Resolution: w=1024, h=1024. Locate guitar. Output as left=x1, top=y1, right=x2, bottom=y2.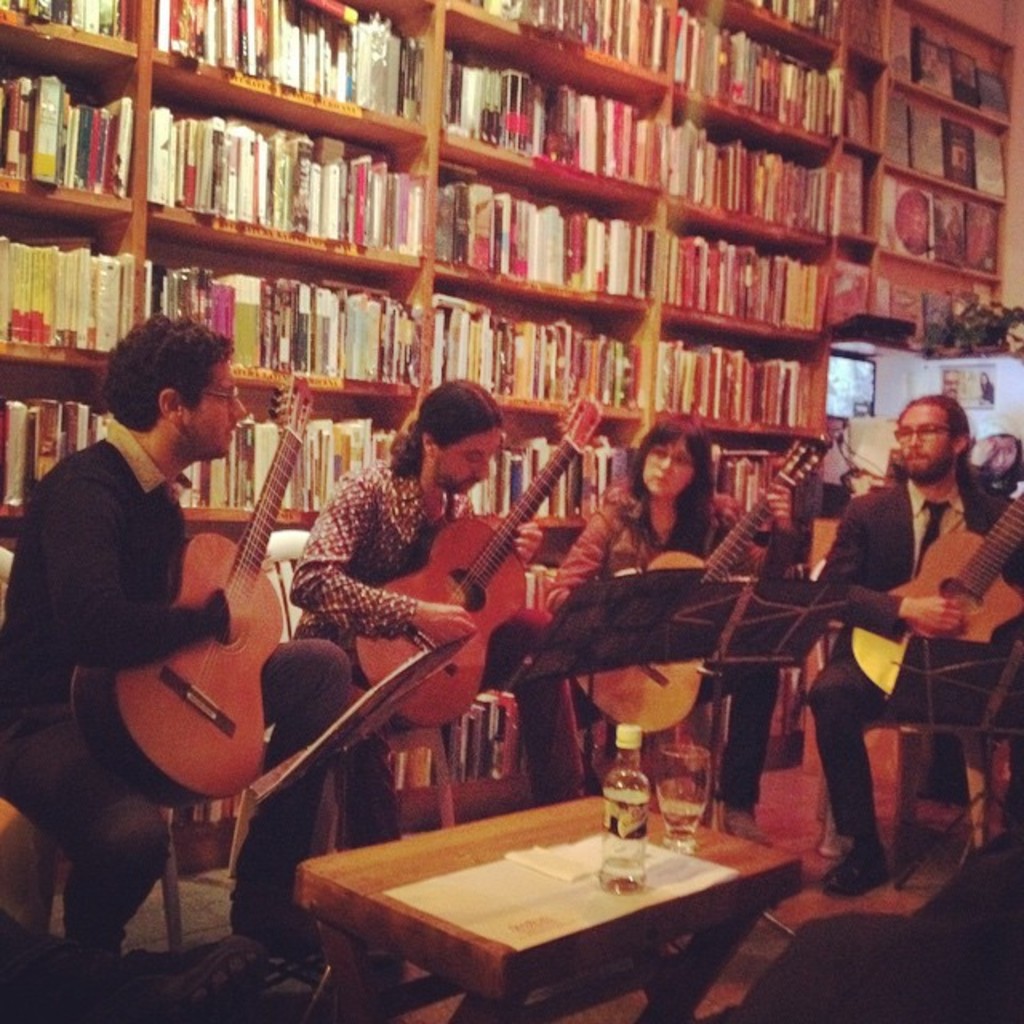
left=850, top=482, right=1022, bottom=698.
